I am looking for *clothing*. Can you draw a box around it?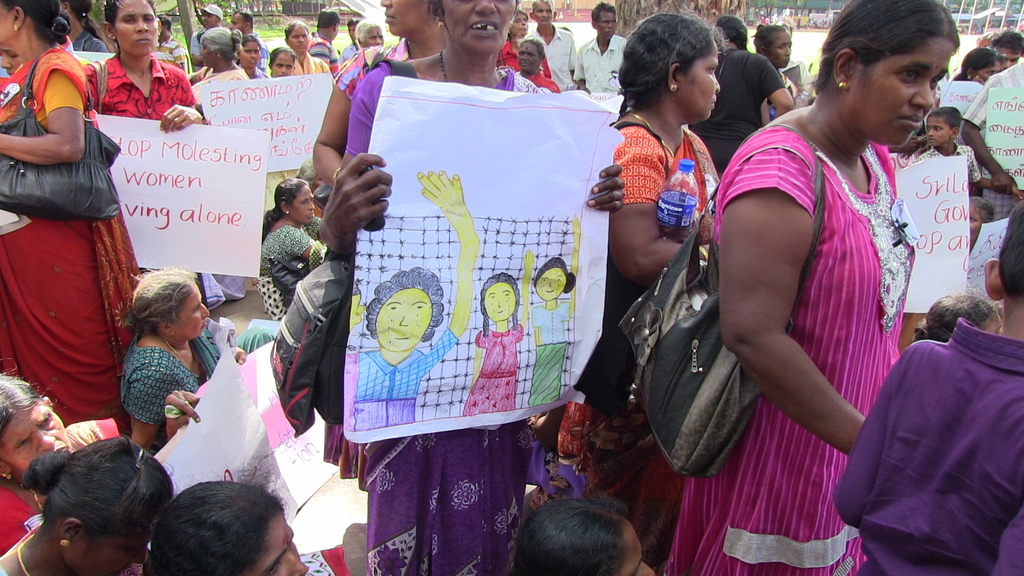
Sure, the bounding box is 564,100,724,508.
